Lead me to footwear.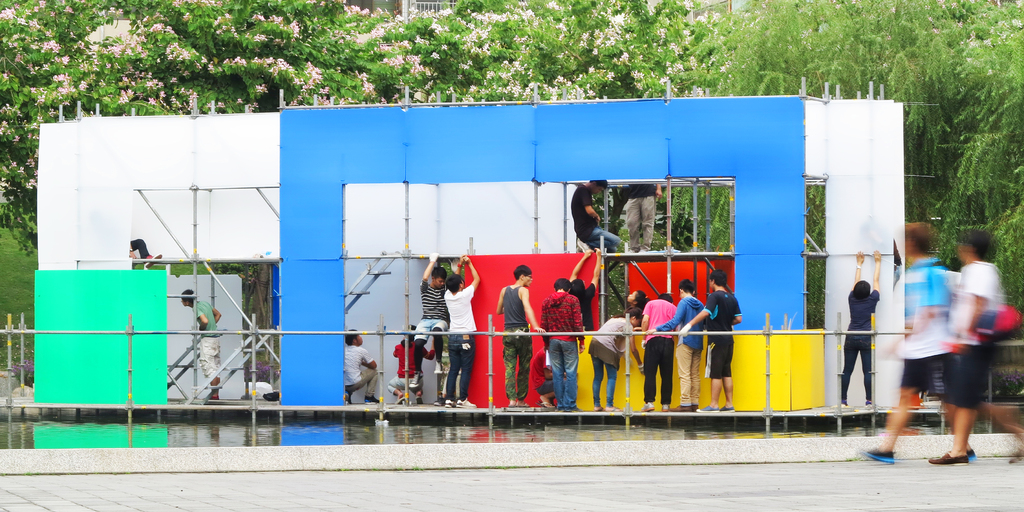
Lead to box=[540, 402, 551, 407].
